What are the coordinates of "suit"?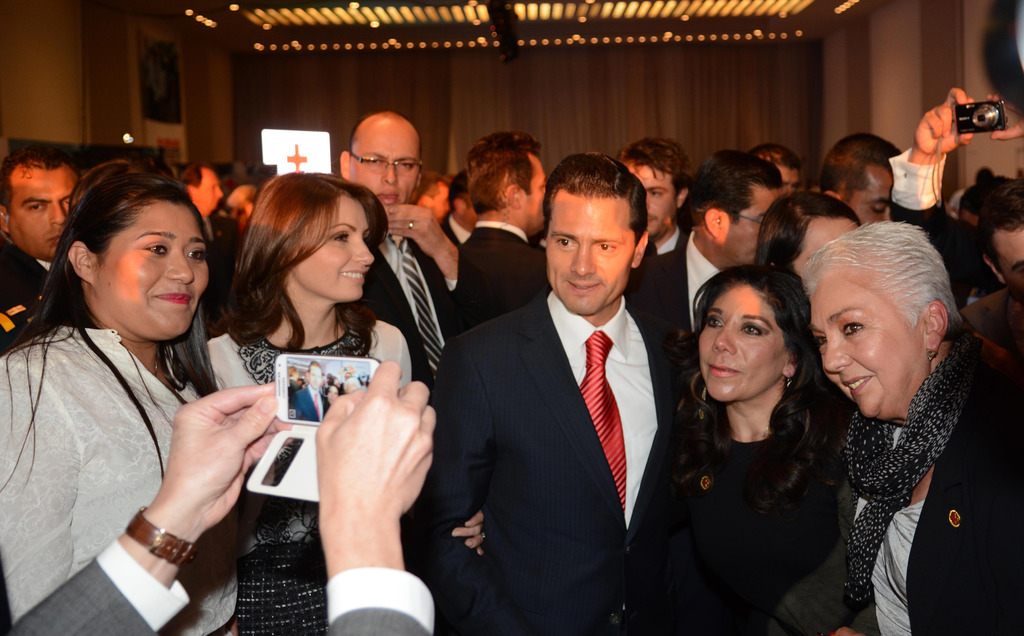
{"left": 646, "top": 224, "right": 685, "bottom": 257}.
